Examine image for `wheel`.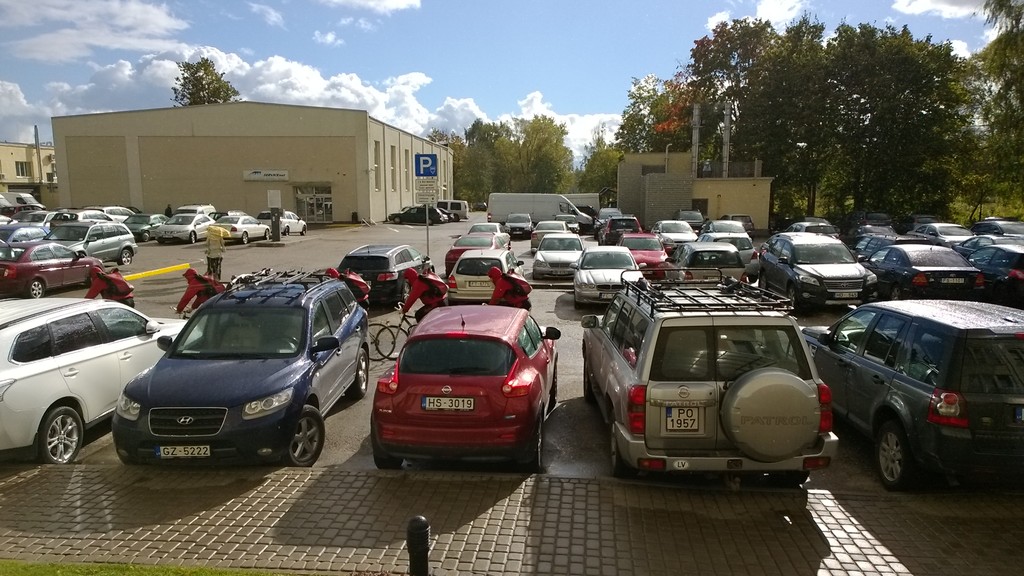
Examination result: (x1=376, y1=325, x2=406, y2=359).
